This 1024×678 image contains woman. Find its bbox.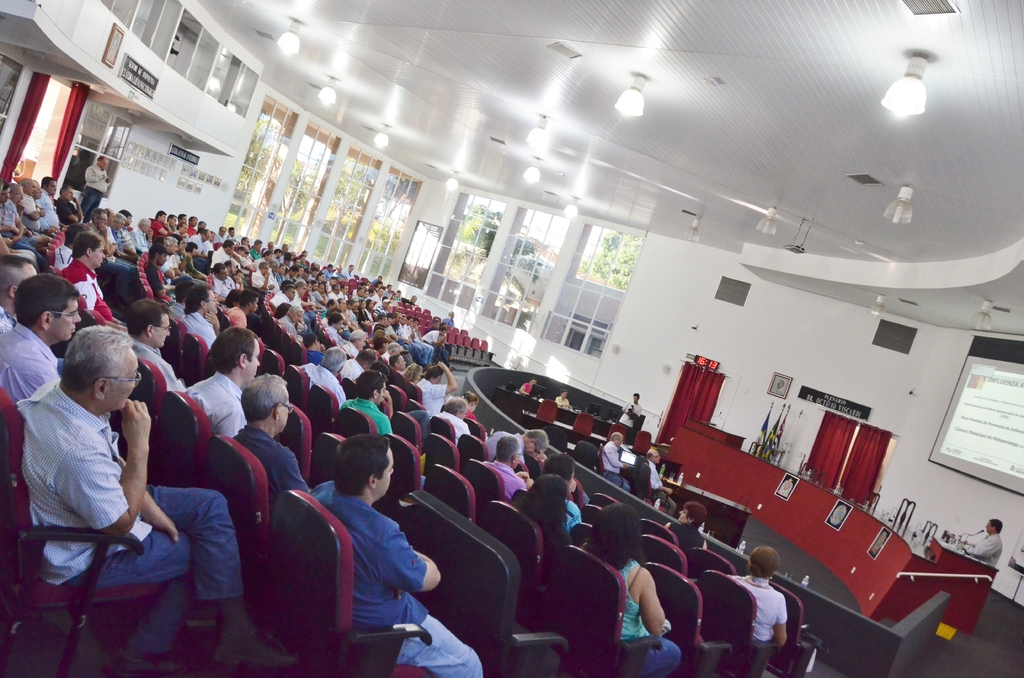
rect(728, 545, 792, 648).
